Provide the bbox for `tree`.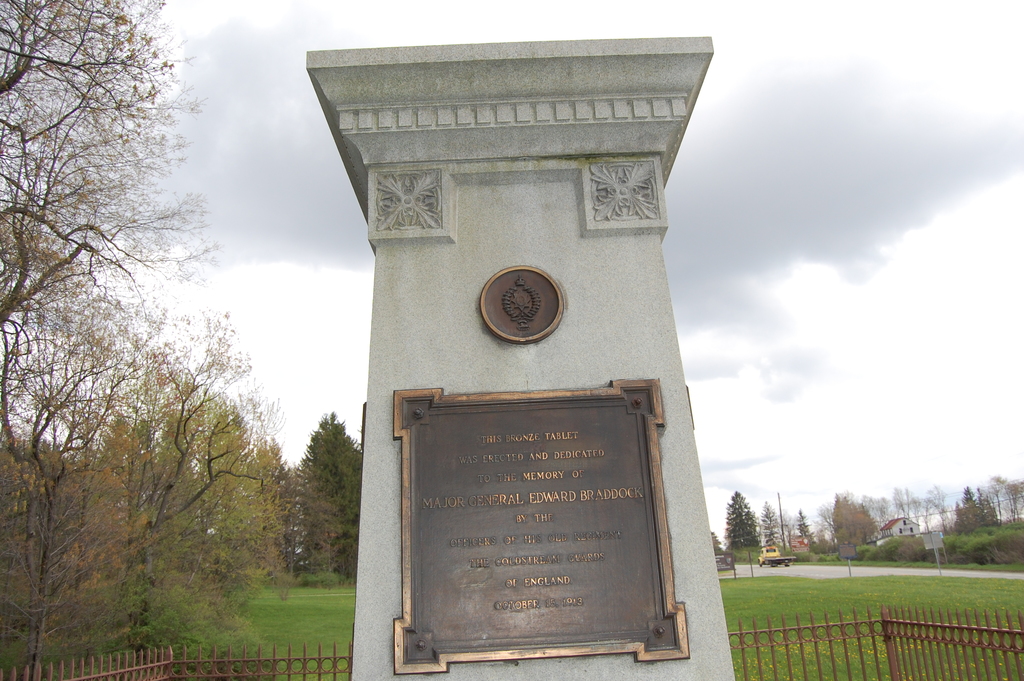
crop(879, 494, 905, 544).
